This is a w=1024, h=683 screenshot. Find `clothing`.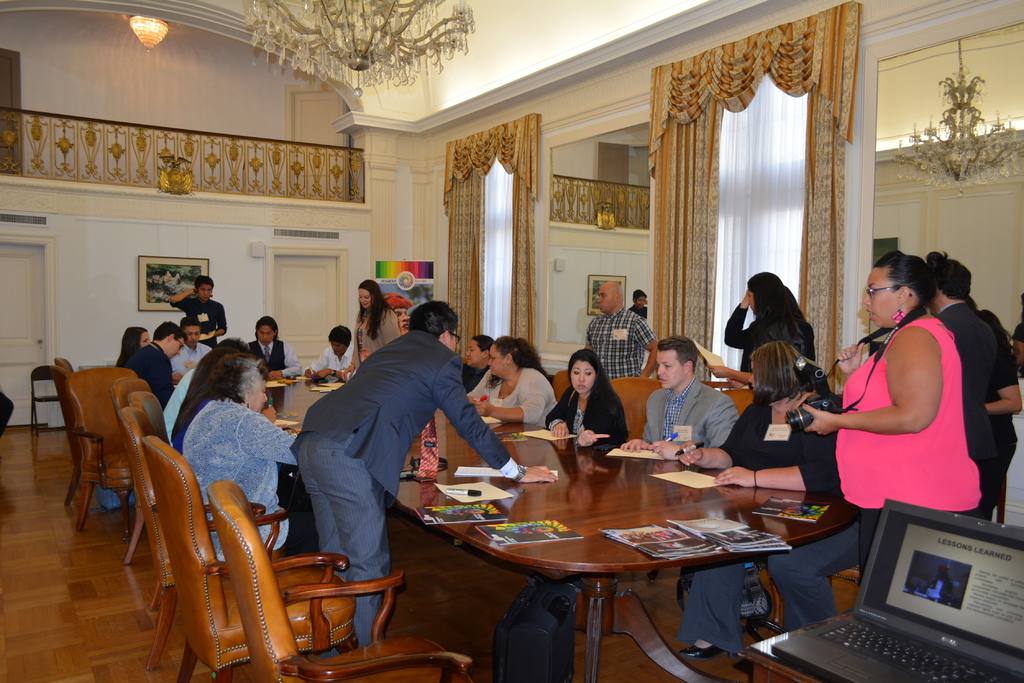
Bounding box: (547,384,623,447).
